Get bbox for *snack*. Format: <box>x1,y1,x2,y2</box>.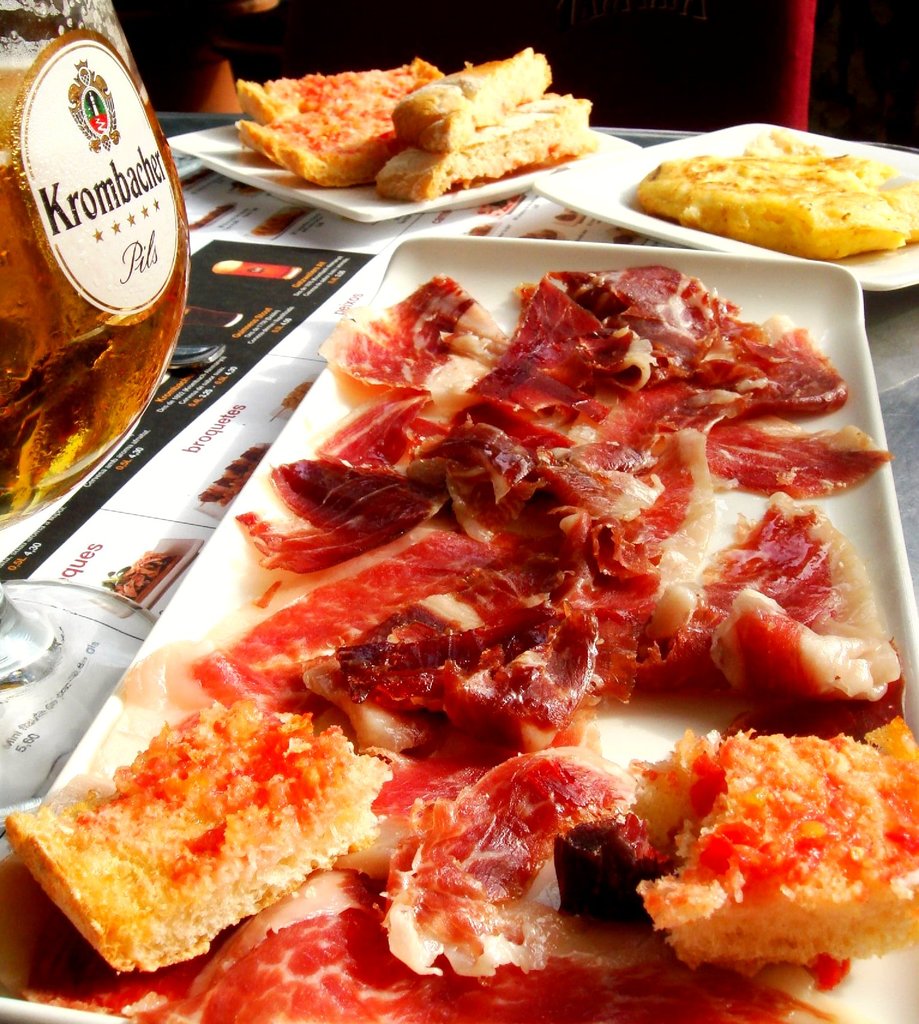
<box>8,707,393,977</box>.
